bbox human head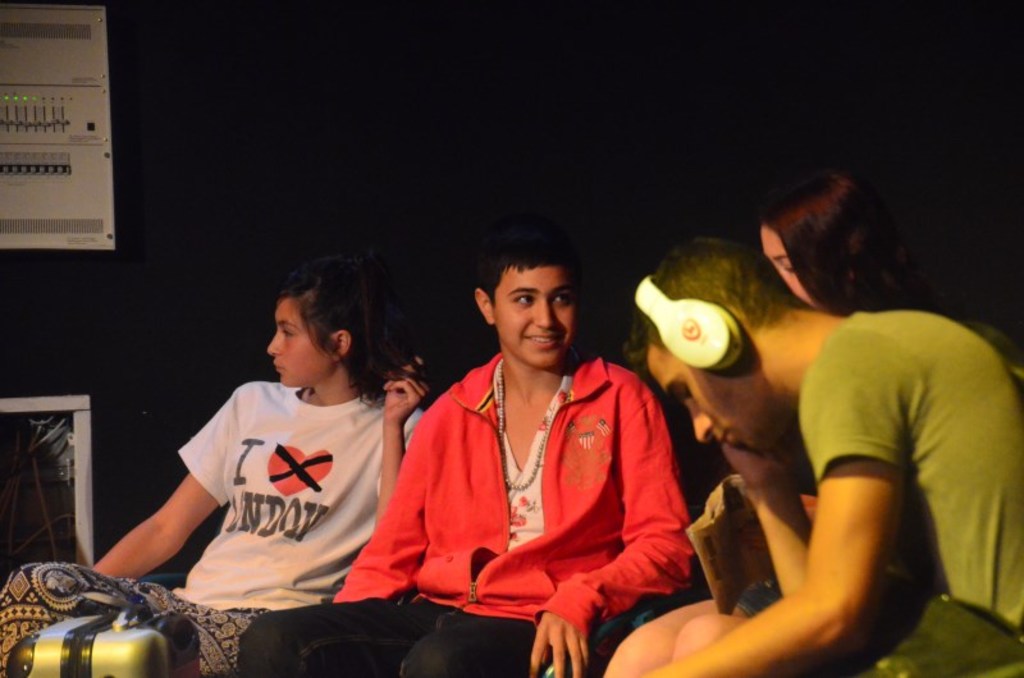
x1=625, y1=232, x2=800, y2=448
